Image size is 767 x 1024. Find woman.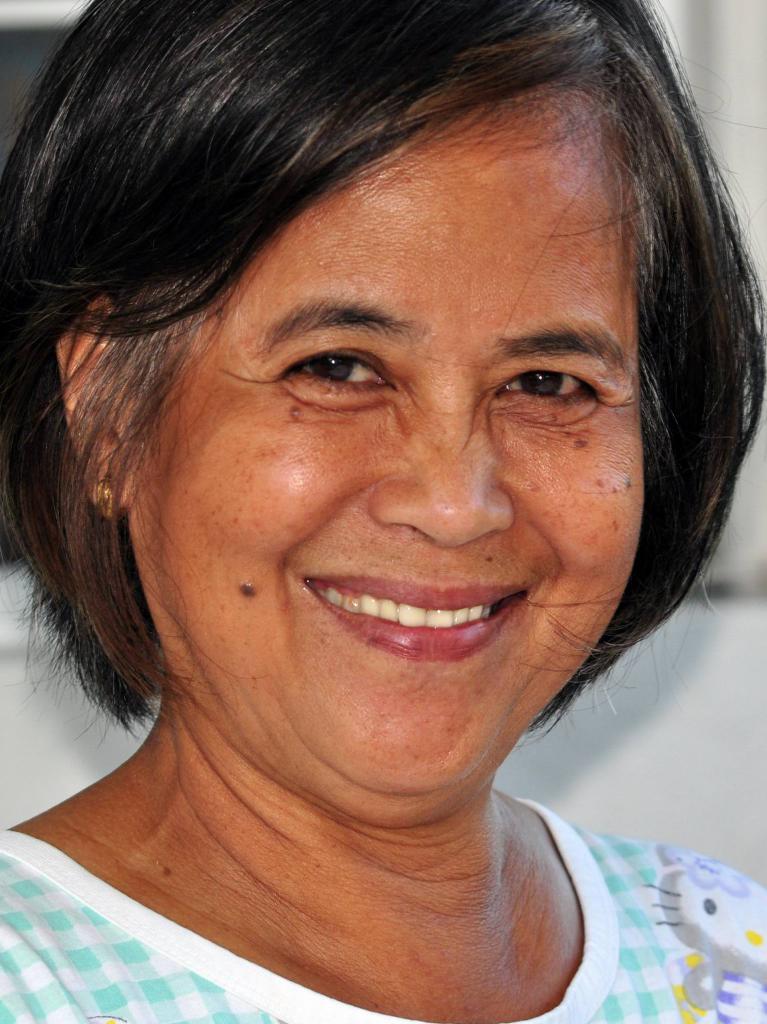
(0, 0, 766, 1020).
